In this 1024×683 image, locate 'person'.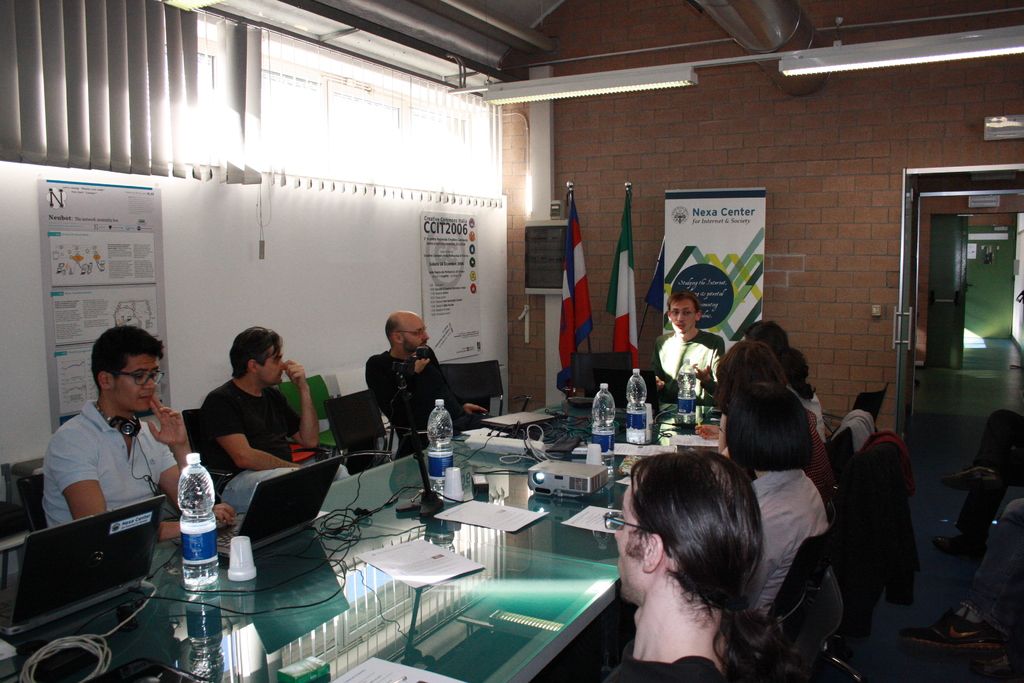
Bounding box: region(709, 345, 822, 434).
